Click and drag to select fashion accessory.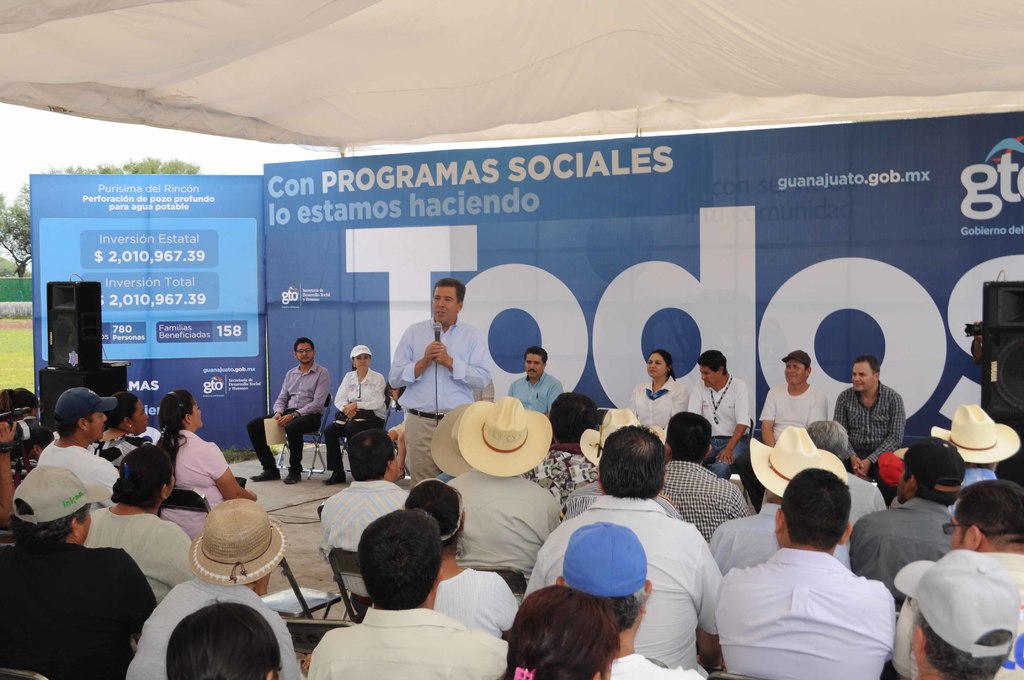
Selection: 894,436,967,490.
